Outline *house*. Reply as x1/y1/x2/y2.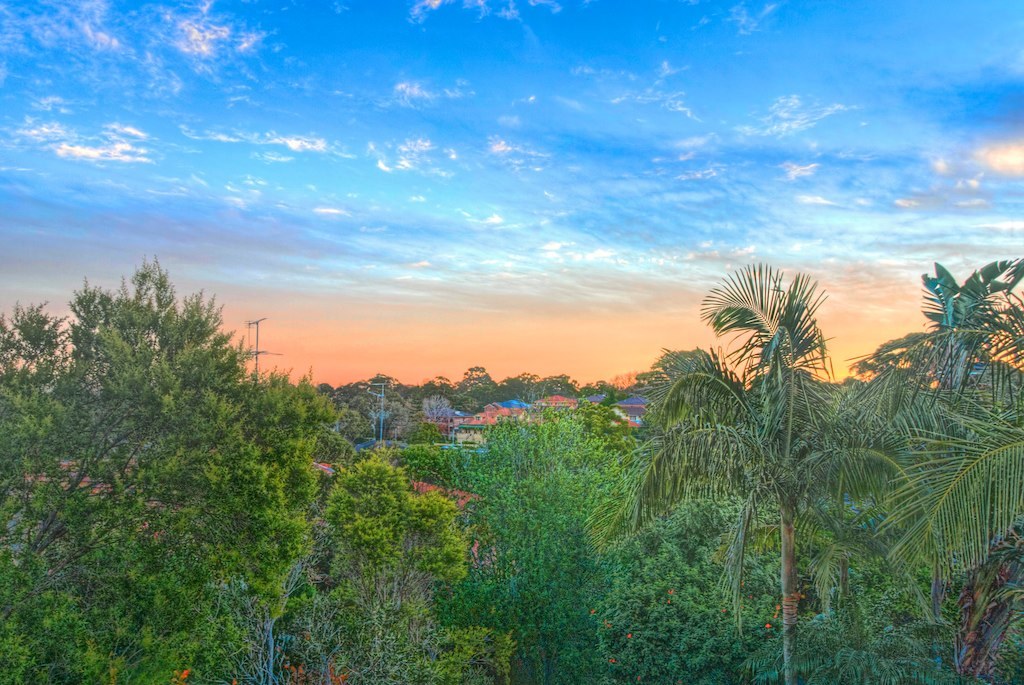
300/449/357/511.
